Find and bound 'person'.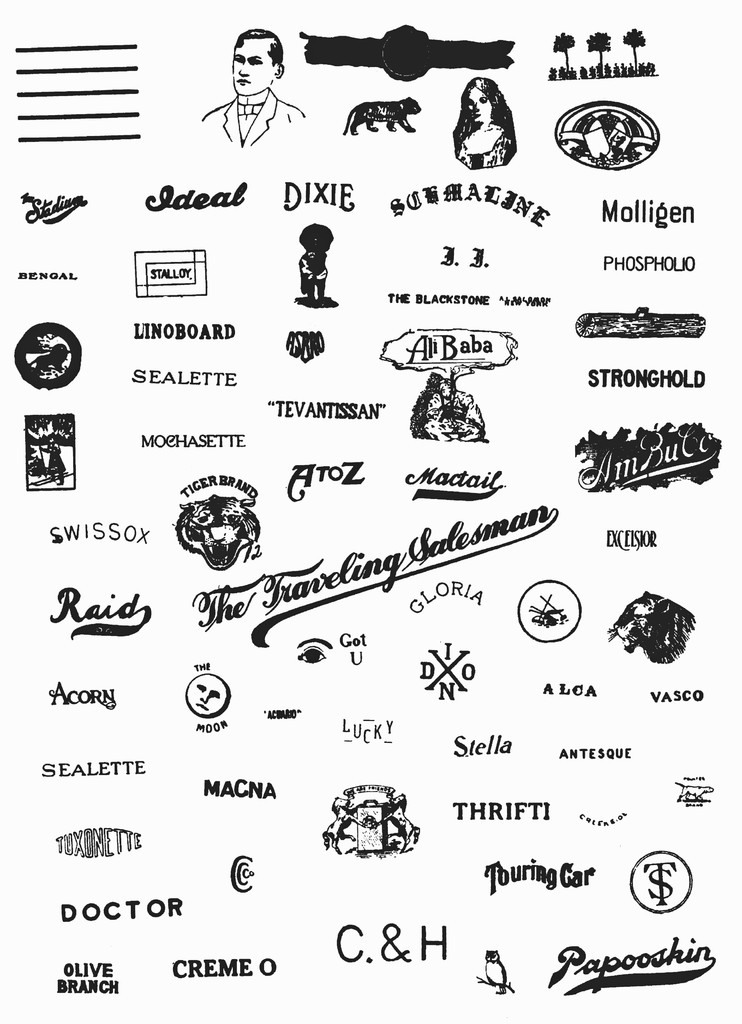
Bound: x1=295, y1=221, x2=332, y2=304.
